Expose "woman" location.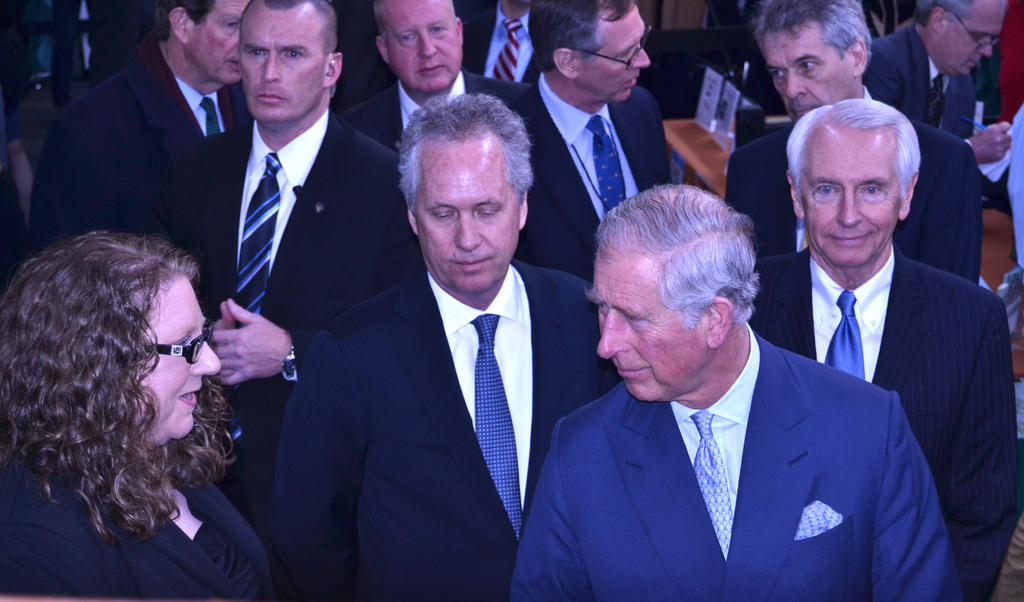
Exposed at (x1=3, y1=229, x2=276, y2=601).
